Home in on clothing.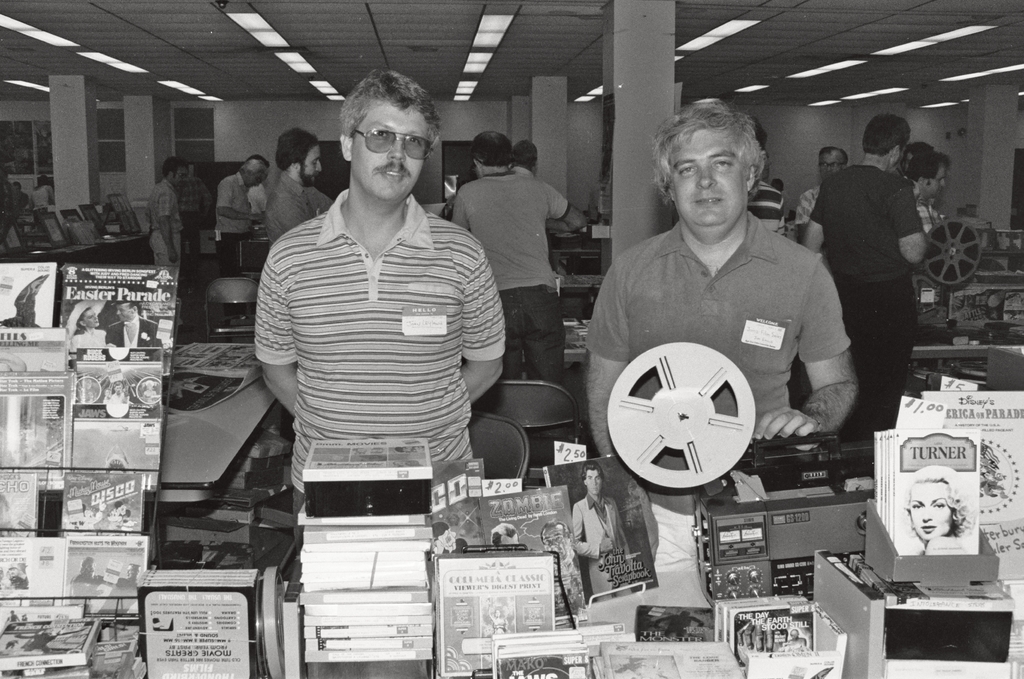
Homed in at [x1=248, y1=177, x2=266, y2=225].
